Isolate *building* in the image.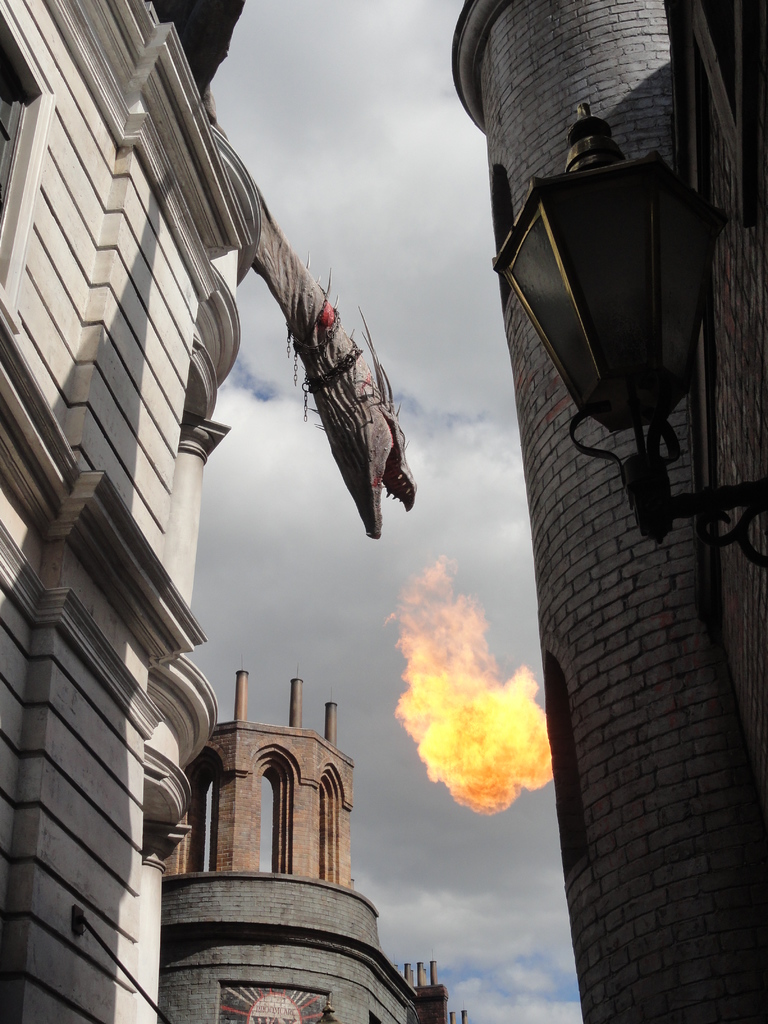
Isolated region: BBox(451, 0, 767, 1023).
